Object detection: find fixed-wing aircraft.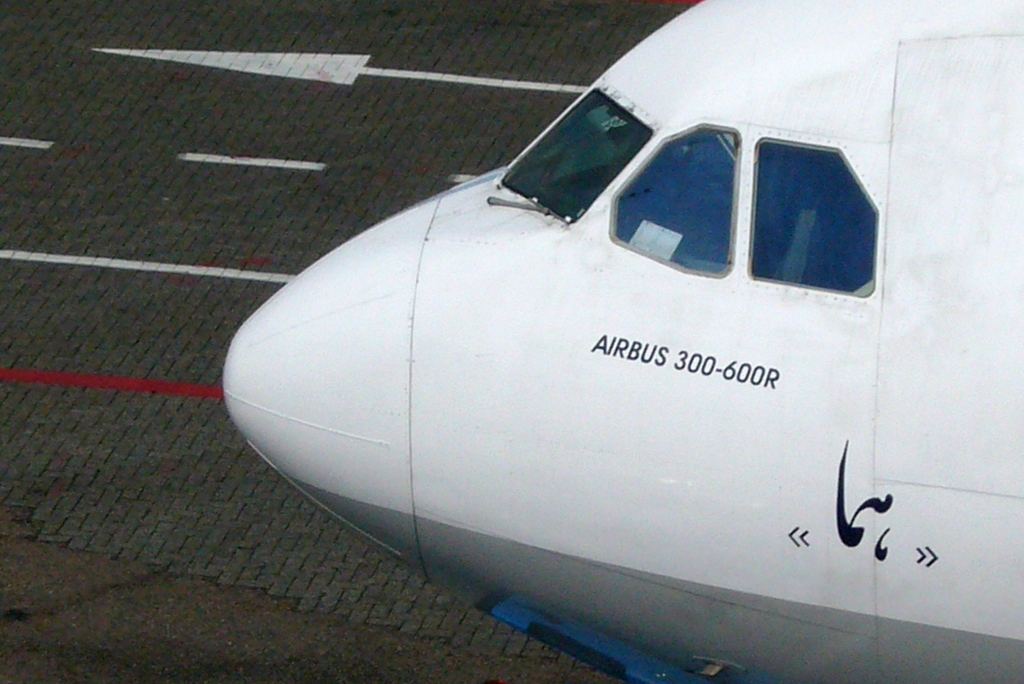
l=219, t=0, r=1023, b=683.
